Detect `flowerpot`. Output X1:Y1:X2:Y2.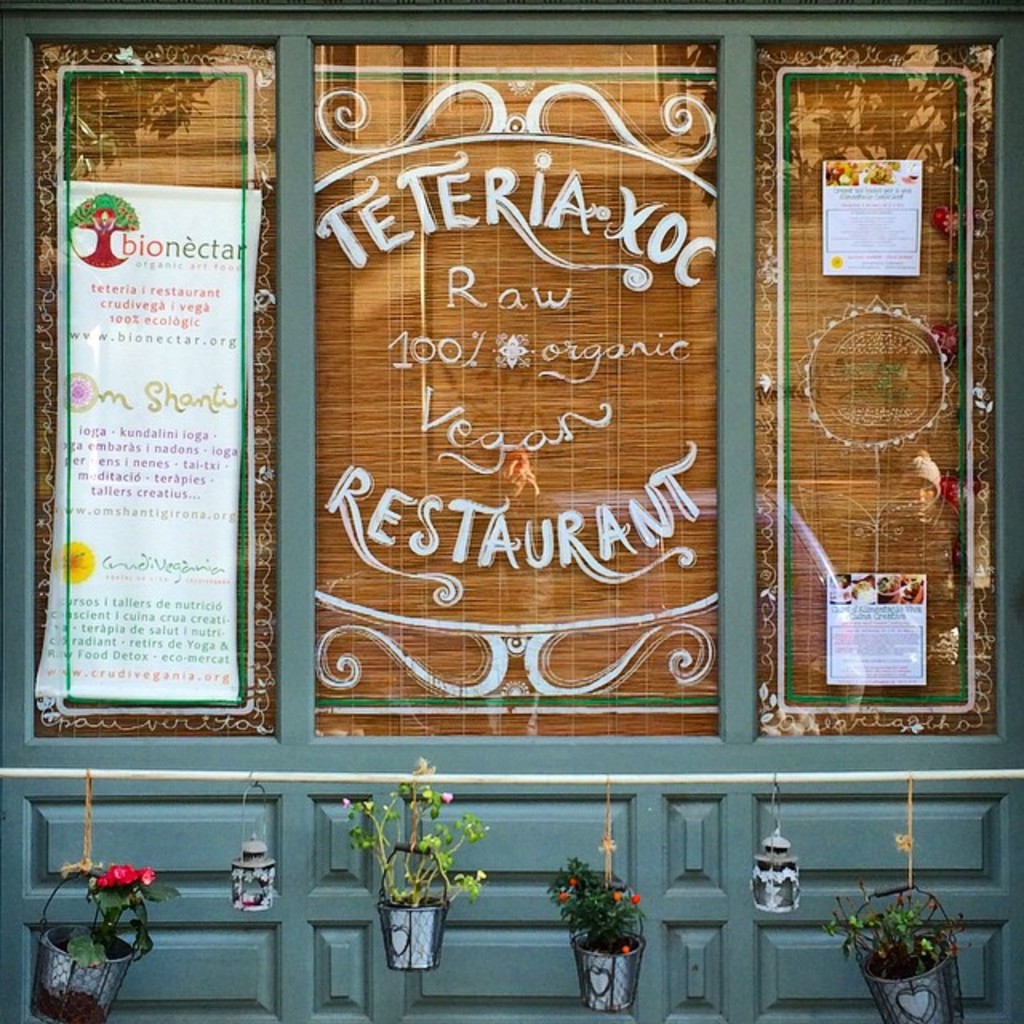
578:934:637:1011.
